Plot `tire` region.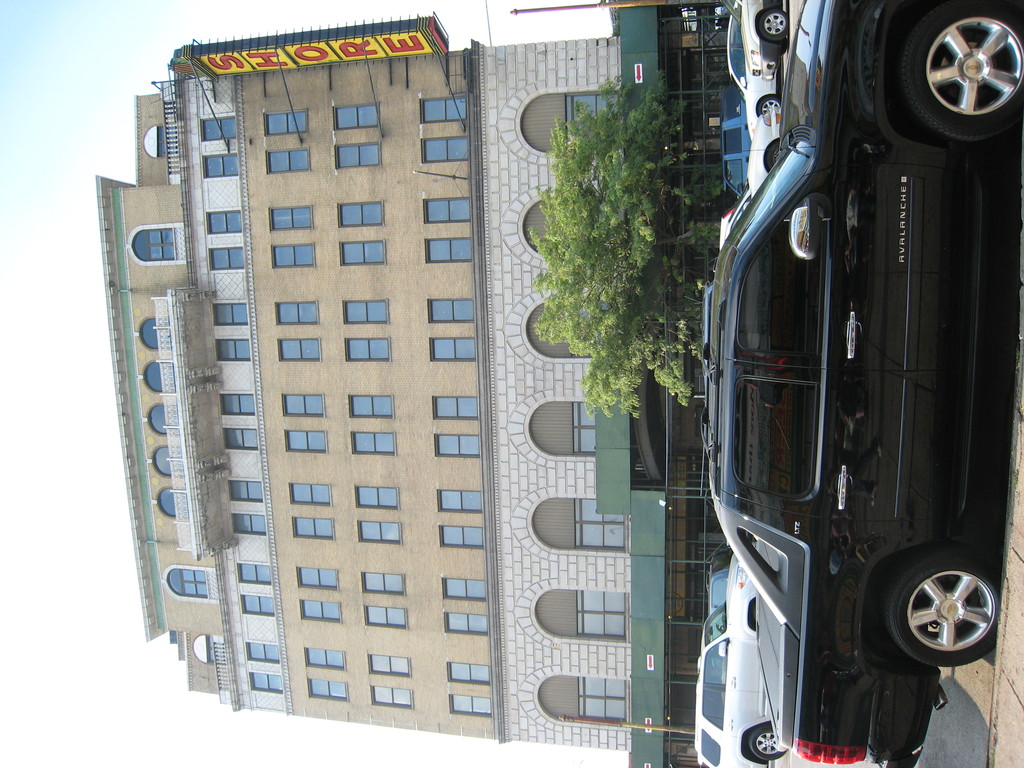
Plotted at (left=887, top=4, right=1023, bottom=131).
